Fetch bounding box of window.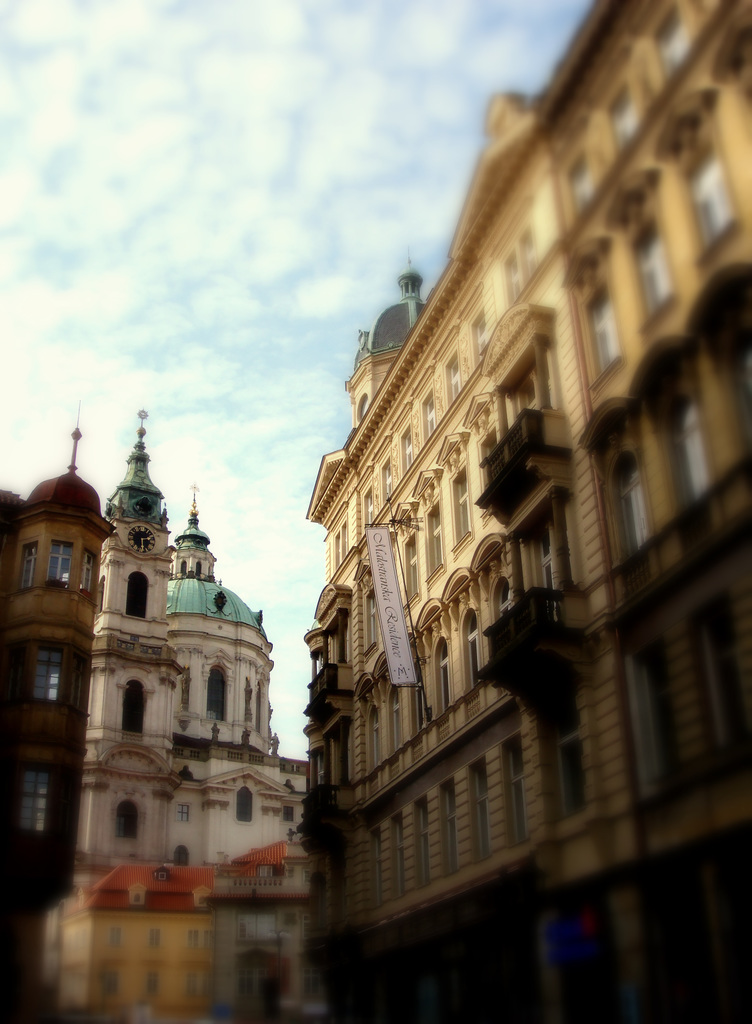
Bbox: [x1=53, y1=543, x2=71, y2=580].
